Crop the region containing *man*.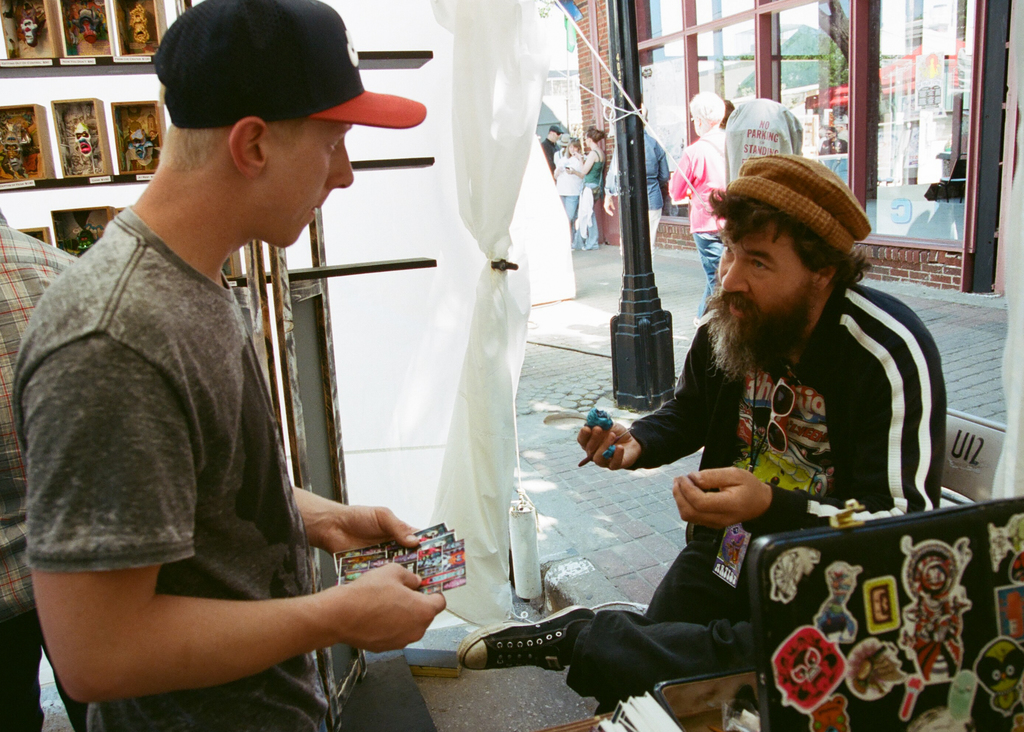
Crop region: {"x1": 452, "y1": 158, "x2": 950, "y2": 713}.
